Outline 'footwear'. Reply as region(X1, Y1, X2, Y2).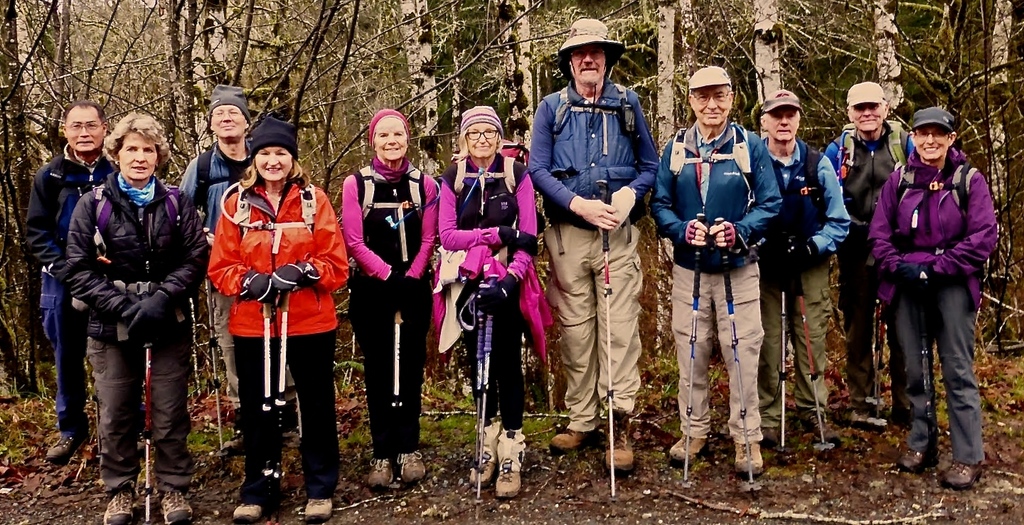
region(796, 398, 822, 434).
